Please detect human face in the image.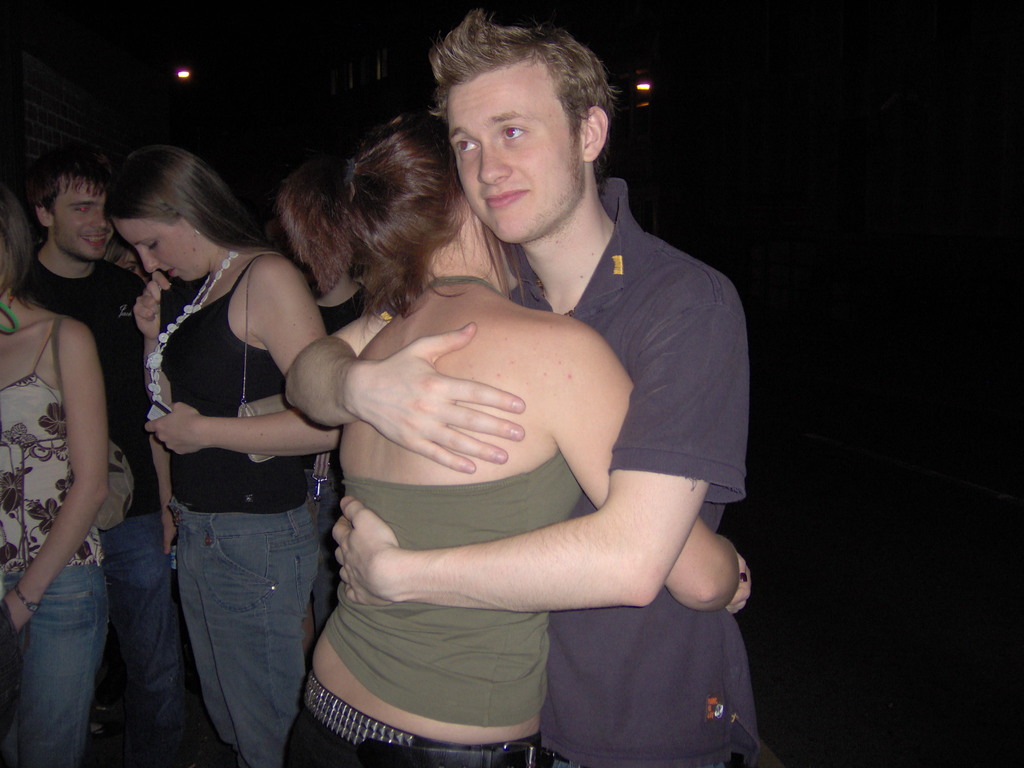
box=[52, 175, 114, 260].
